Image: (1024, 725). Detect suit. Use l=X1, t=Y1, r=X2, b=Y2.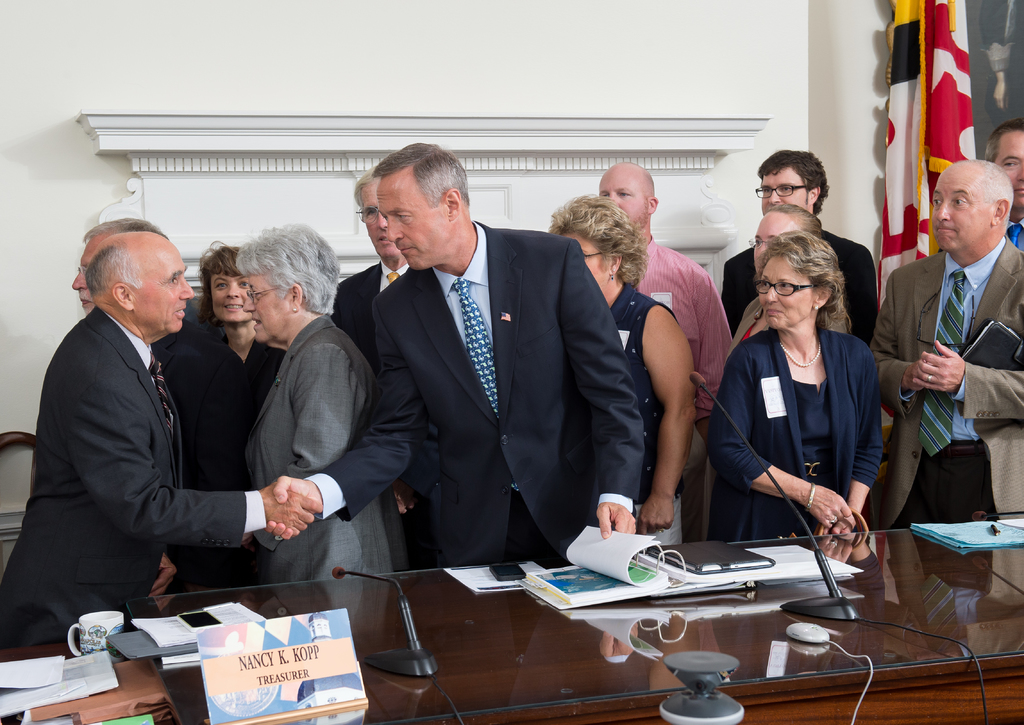
l=870, t=234, r=1023, b=532.
